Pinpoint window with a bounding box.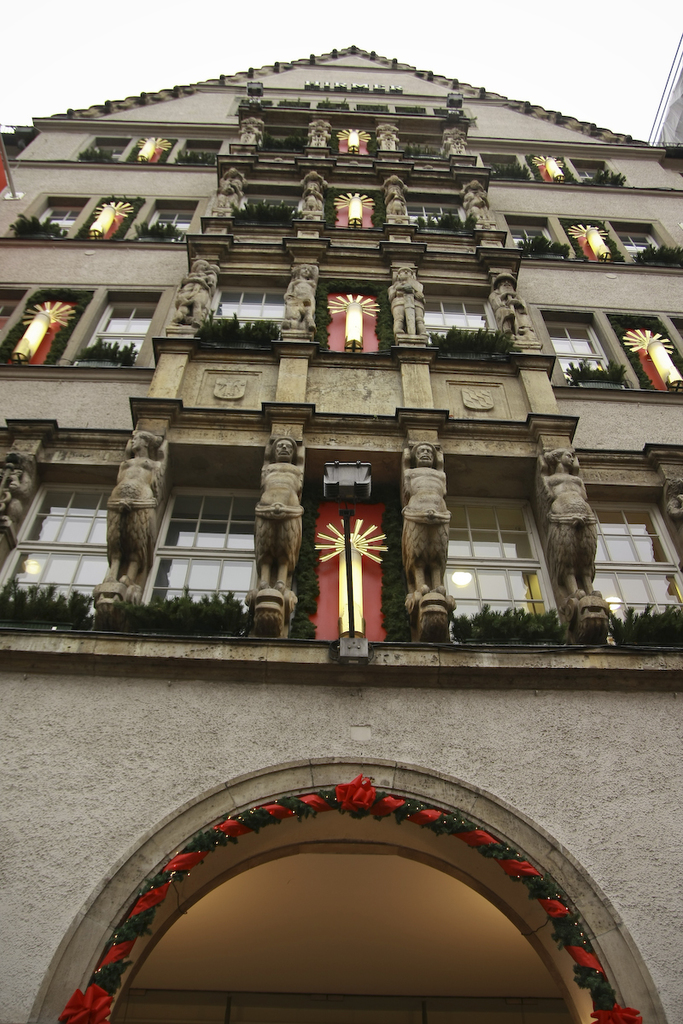
(533,311,632,395).
